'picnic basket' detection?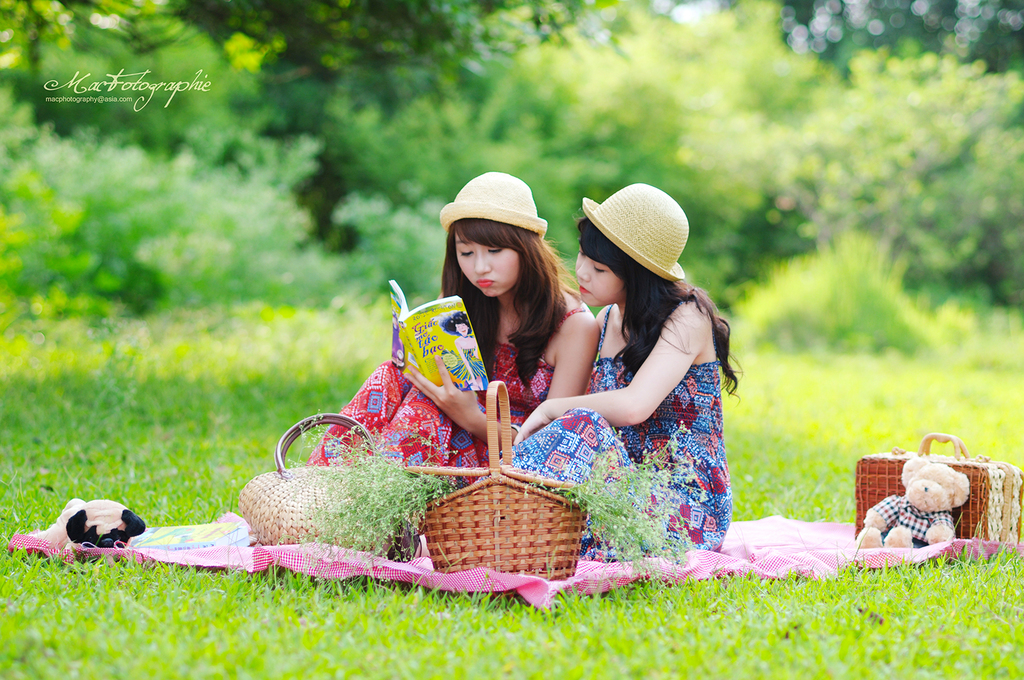
852:432:1023:540
